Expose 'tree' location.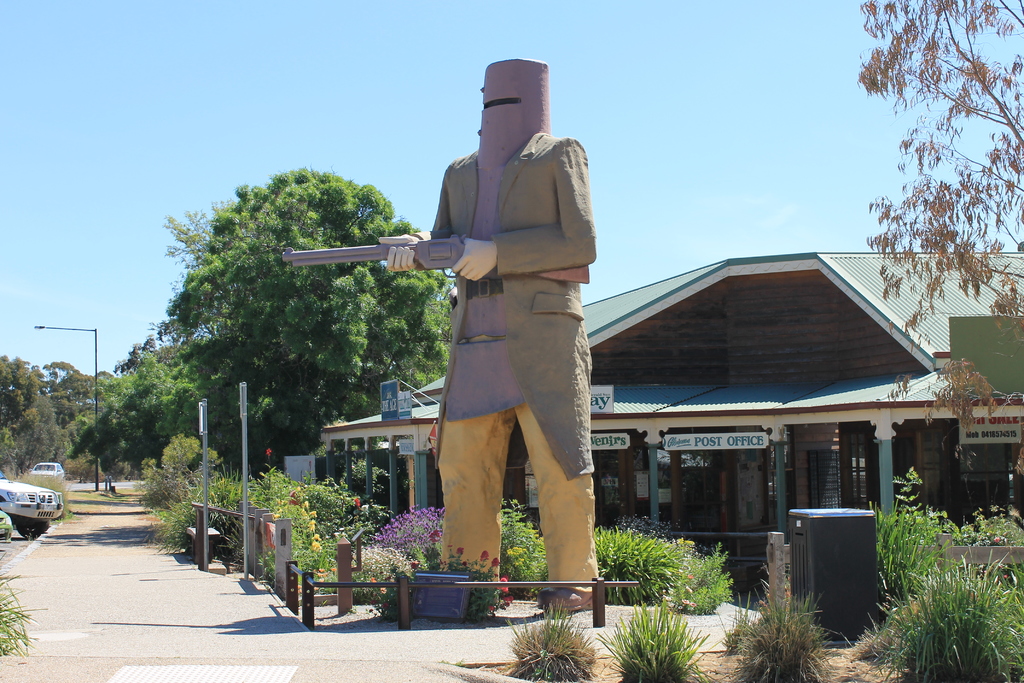
Exposed at region(64, 353, 225, 480).
